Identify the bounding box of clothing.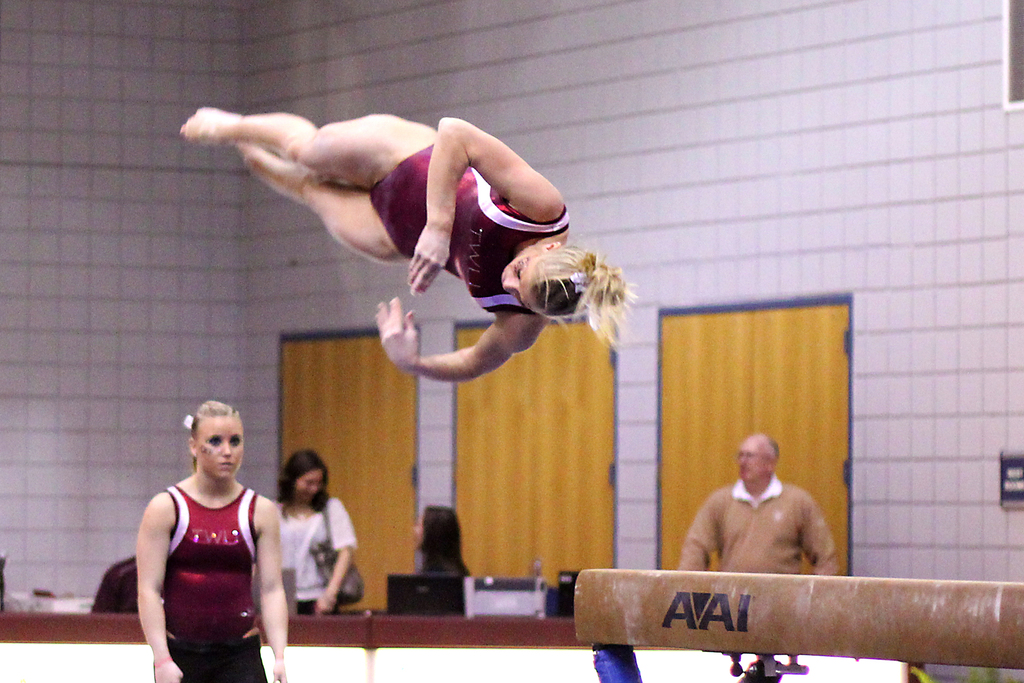
select_region(275, 497, 360, 613).
